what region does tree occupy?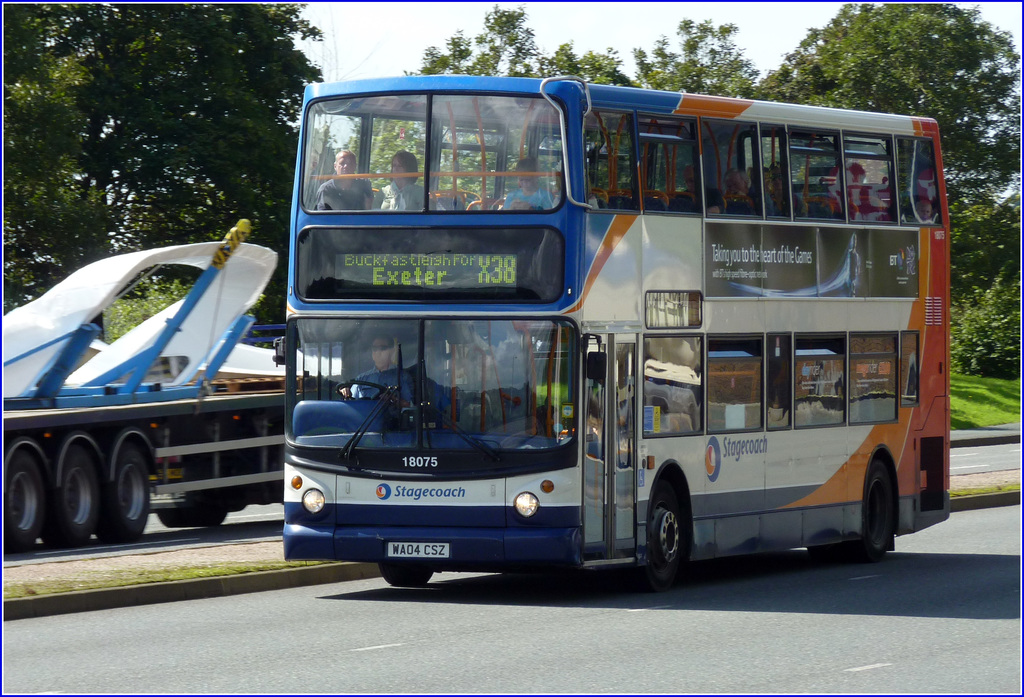
rect(618, 0, 756, 99).
